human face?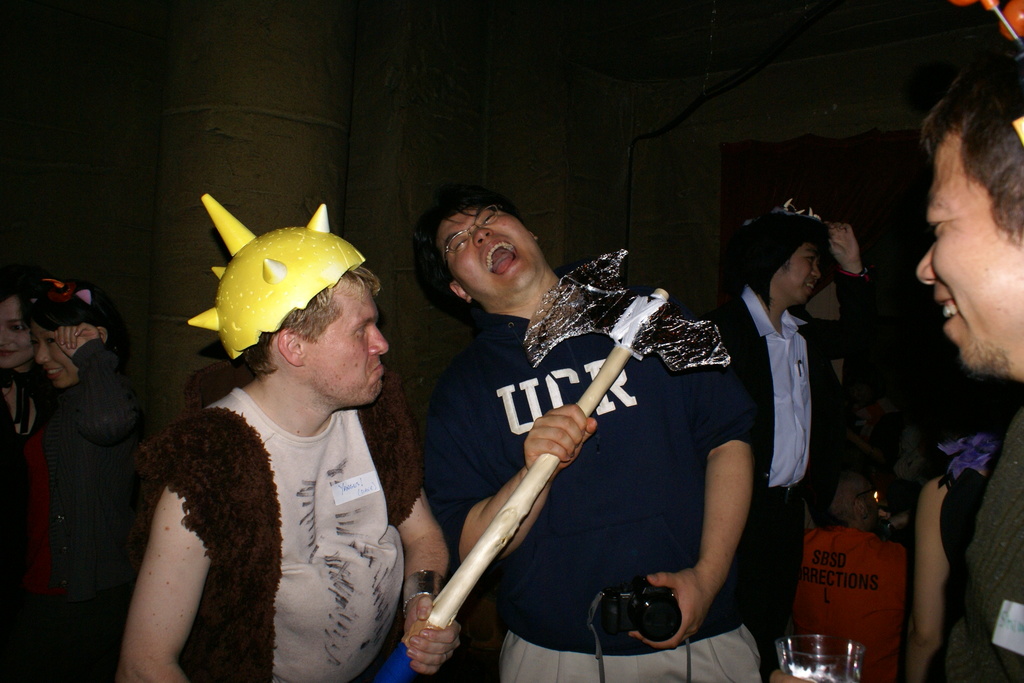
select_region(779, 233, 816, 303)
